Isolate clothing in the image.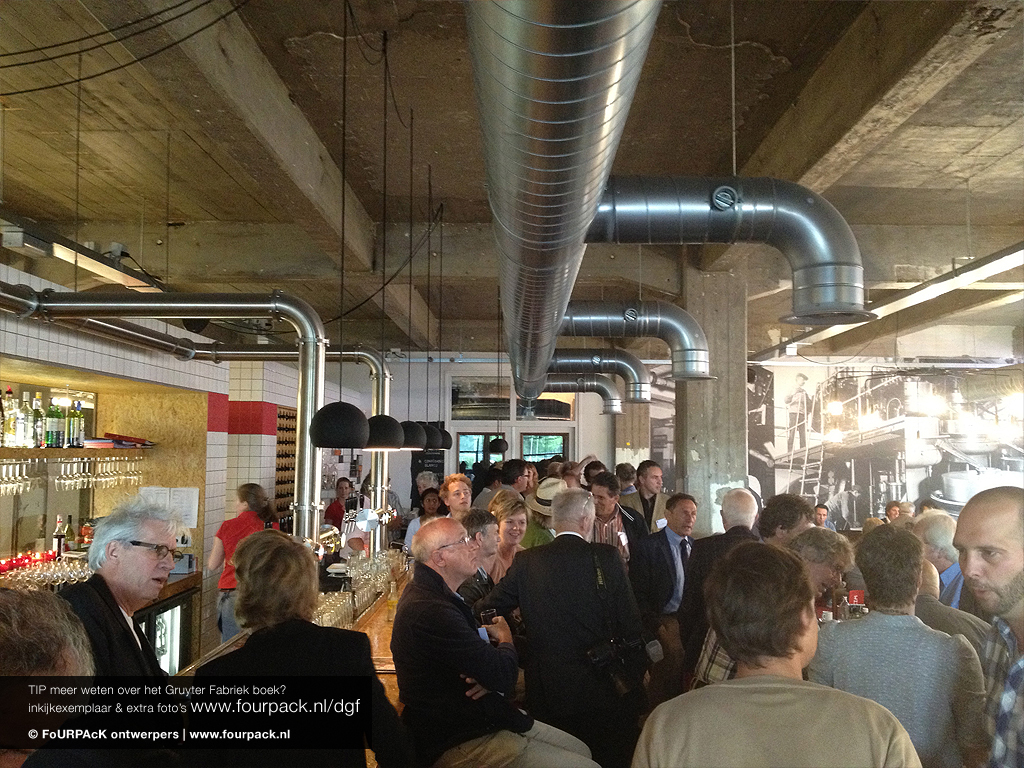
Isolated region: locate(821, 489, 854, 524).
